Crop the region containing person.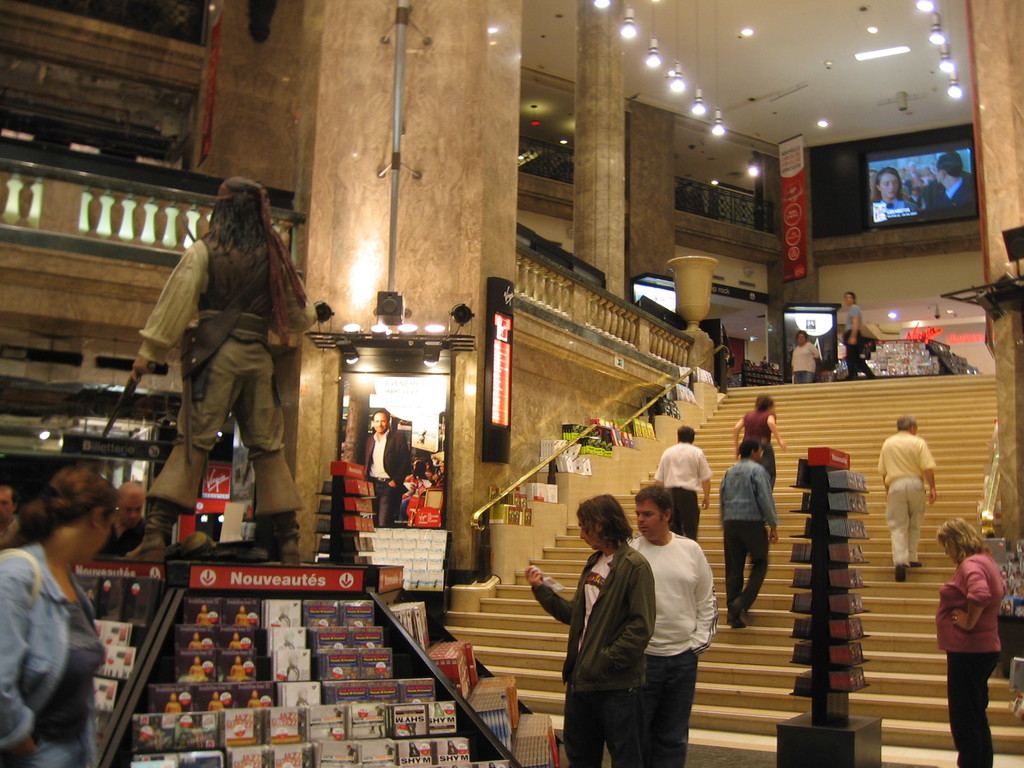
Crop region: detection(938, 154, 972, 213).
